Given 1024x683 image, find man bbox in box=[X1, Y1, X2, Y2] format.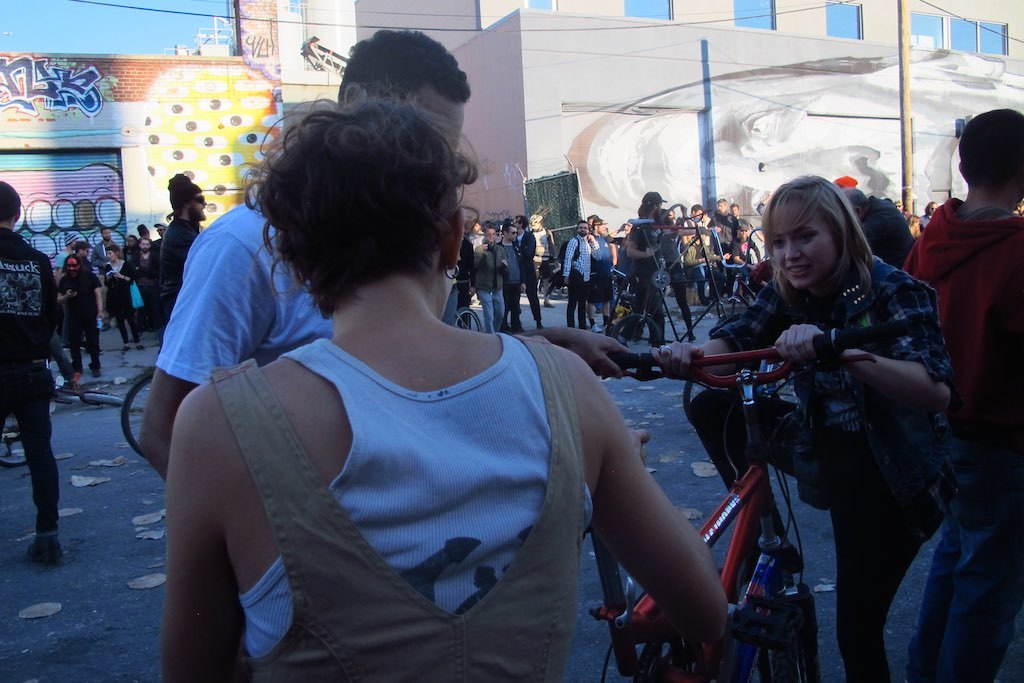
box=[475, 227, 511, 337].
